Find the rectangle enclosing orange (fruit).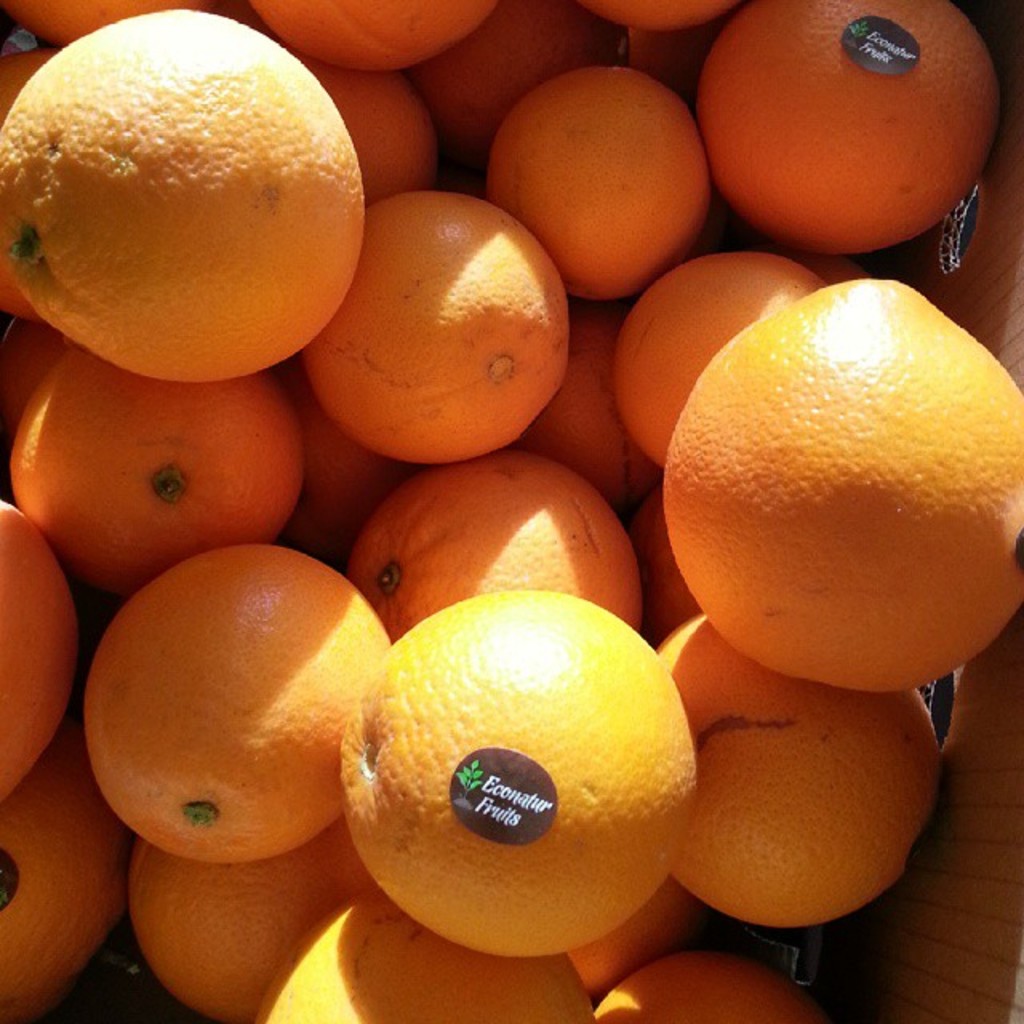
bbox=[0, 498, 67, 798].
